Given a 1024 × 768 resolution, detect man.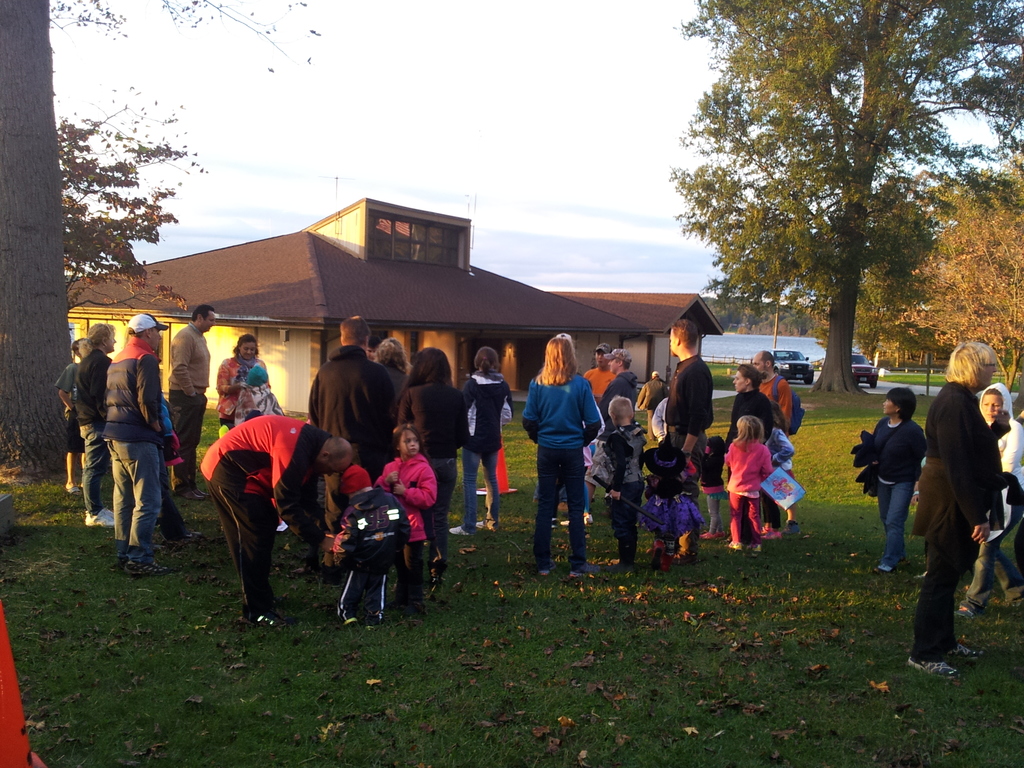
x1=165, y1=304, x2=221, y2=502.
